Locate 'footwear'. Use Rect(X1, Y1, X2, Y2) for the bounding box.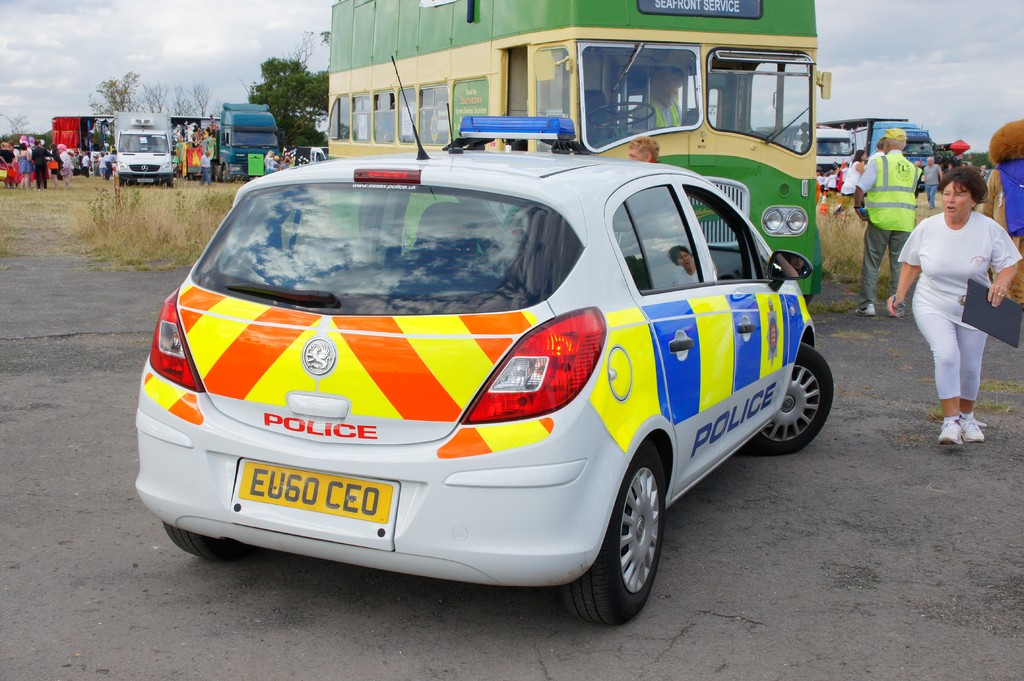
Rect(955, 415, 982, 443).
